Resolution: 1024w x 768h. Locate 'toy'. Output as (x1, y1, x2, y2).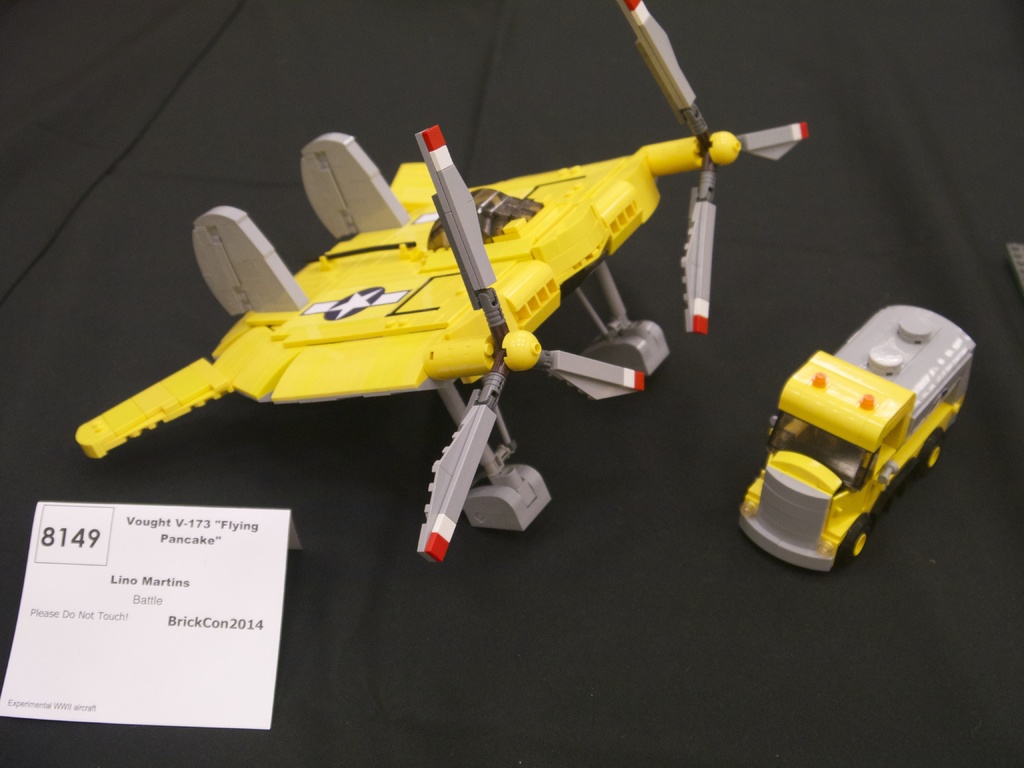
(724, 297, 979, 582).
